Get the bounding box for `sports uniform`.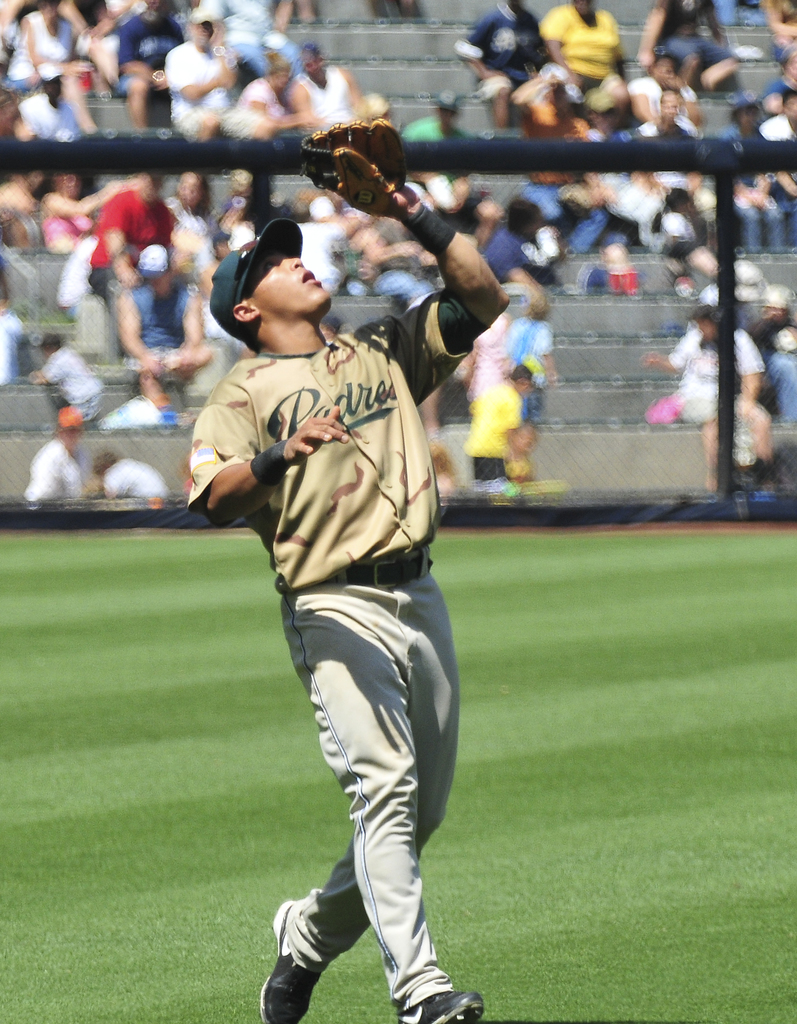
(x1=186, y1=239, x2=511, y2=1011).
